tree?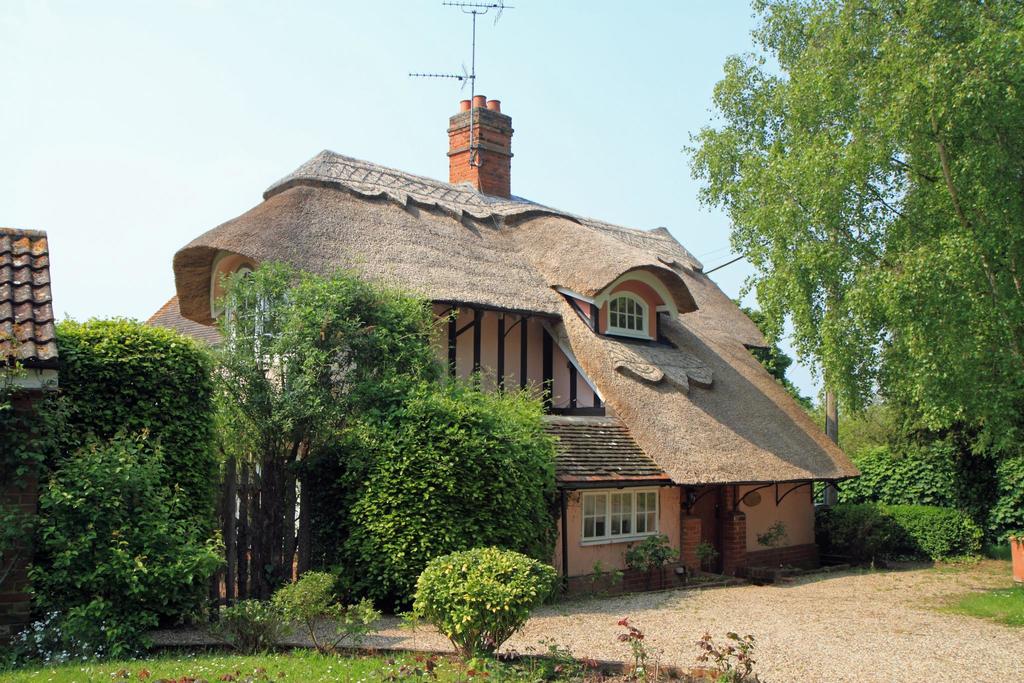
<bbox>678, 3, 1023, 460</bbox>
